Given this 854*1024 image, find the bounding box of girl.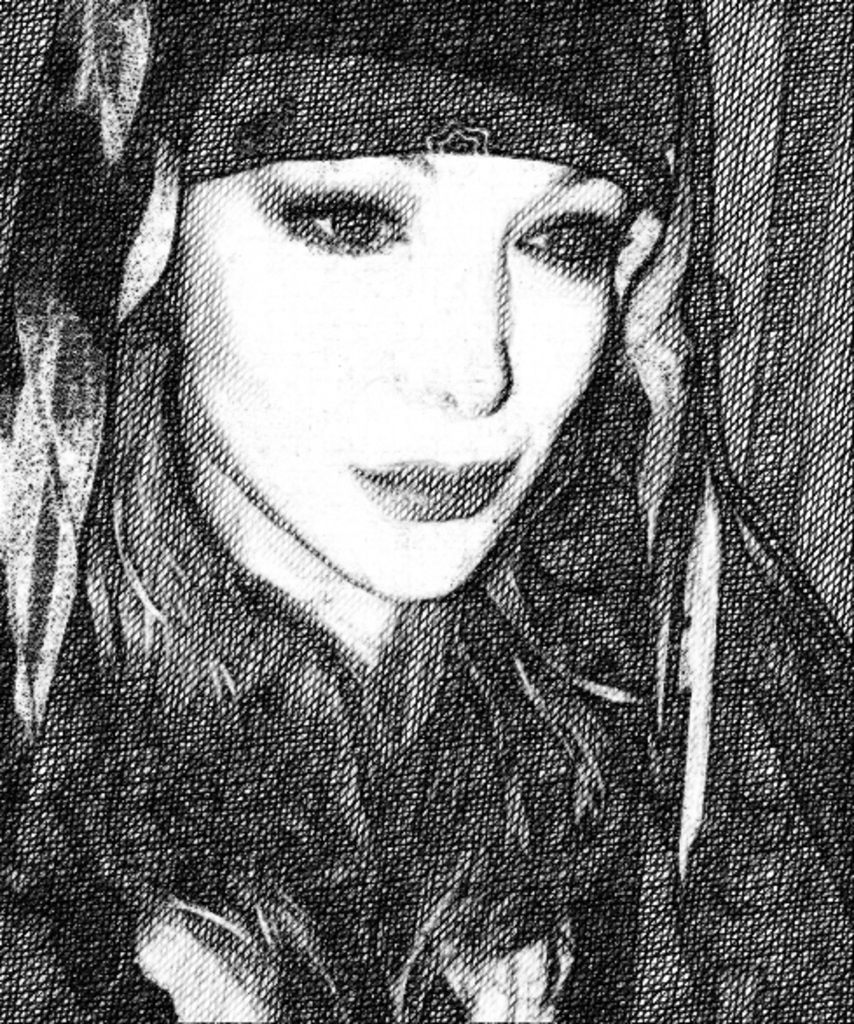
Rect(0, 0, 852, 1022).
